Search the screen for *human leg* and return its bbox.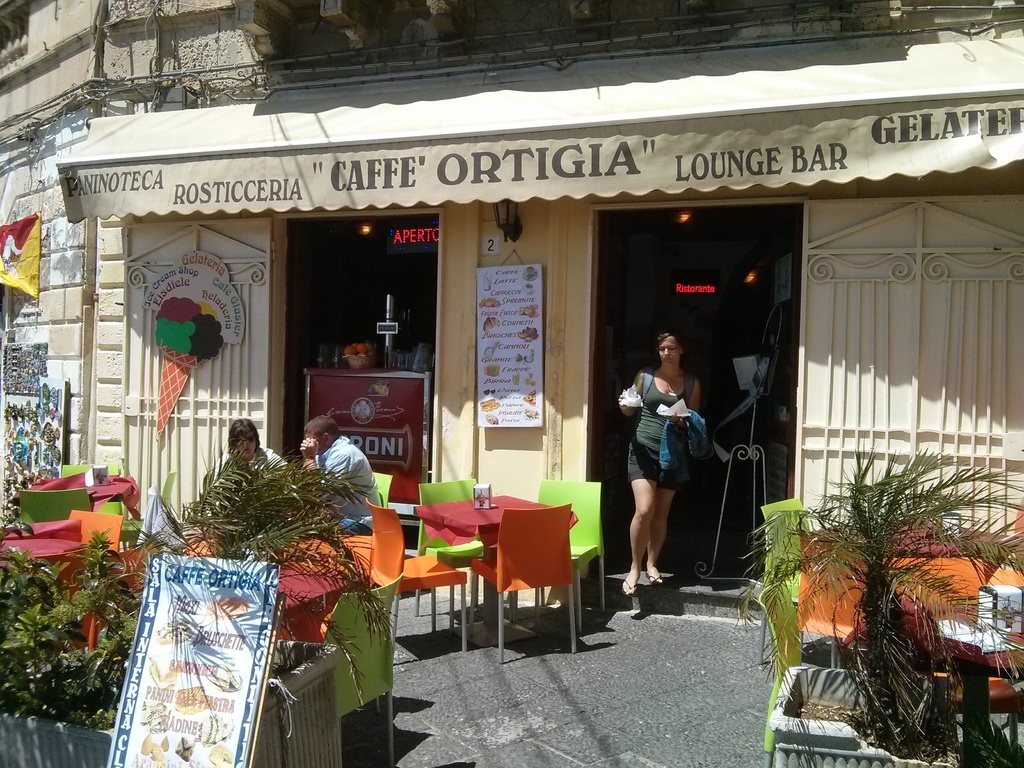
Found: x1=627 y1=431 x2=673 y2=600.
